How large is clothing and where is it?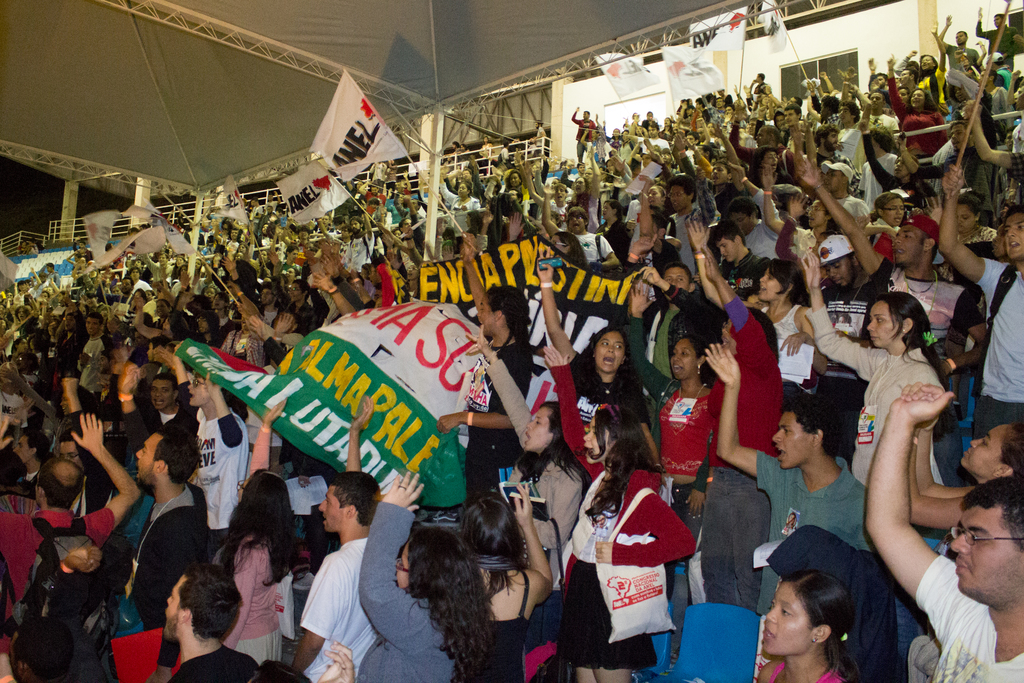
Bounding box: 460:338:527:483.
